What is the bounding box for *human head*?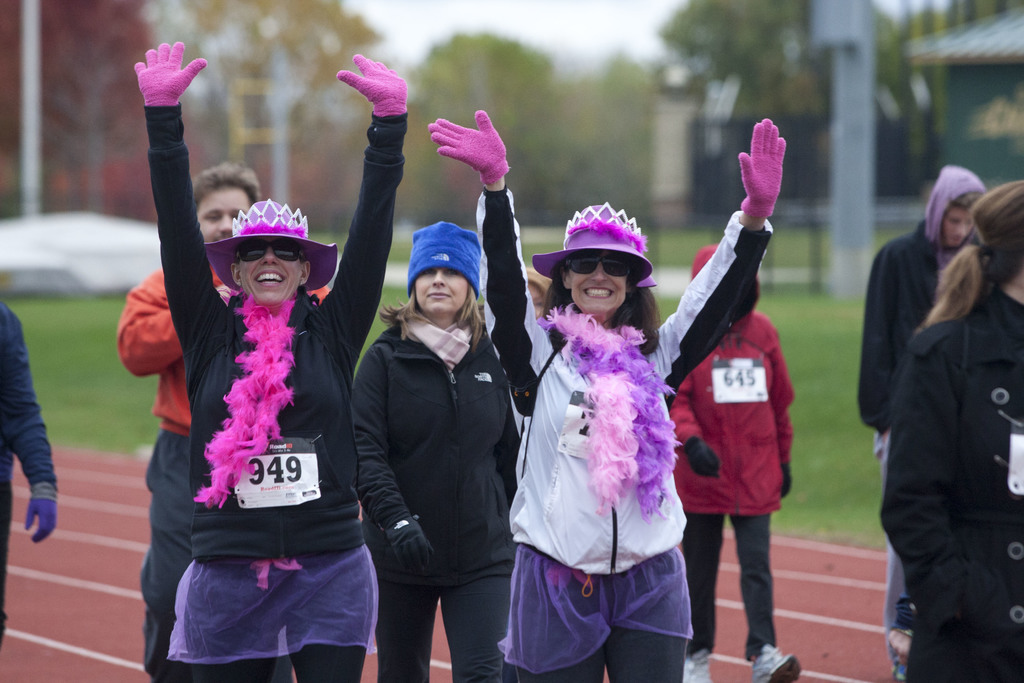
region(227, 241, 312, 311).
